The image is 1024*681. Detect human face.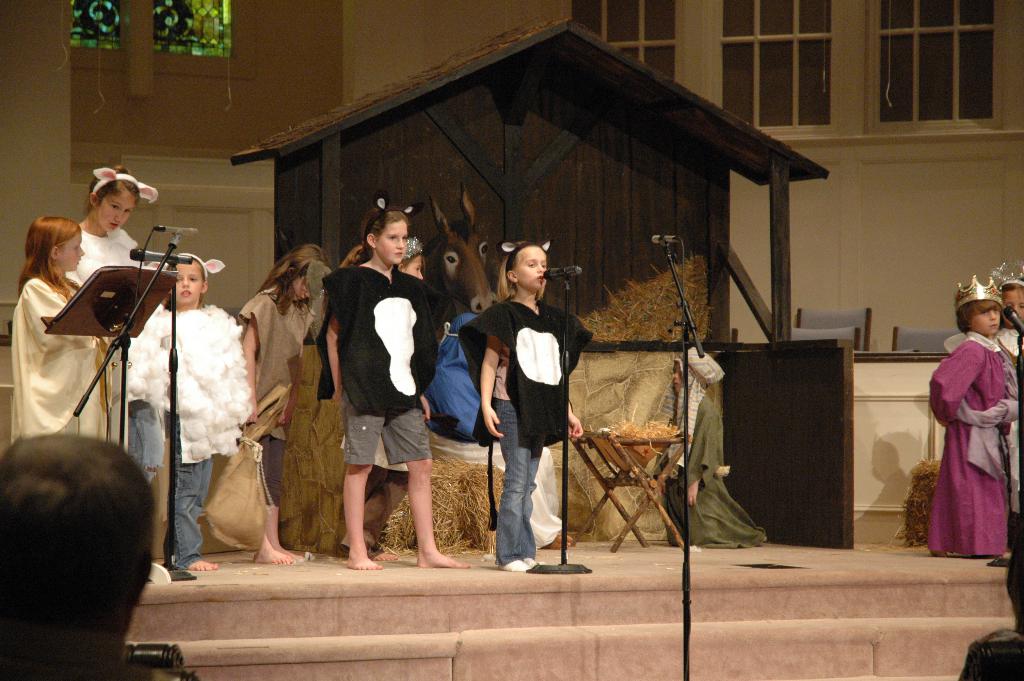
Detection: locate(177, 258, 204, 302).
